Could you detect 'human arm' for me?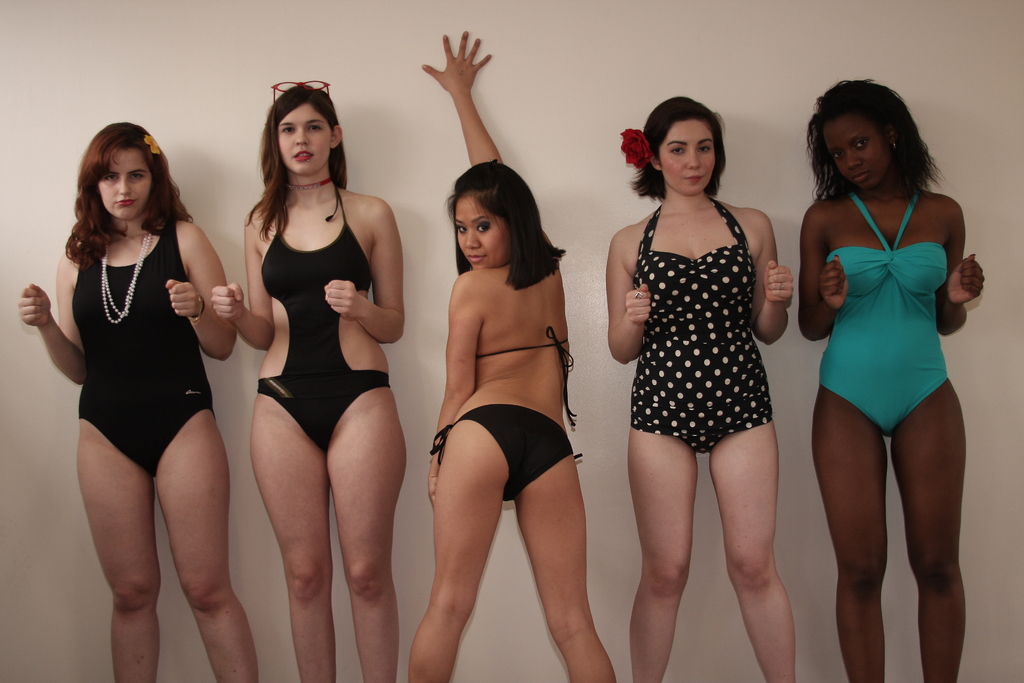
Detection result: (929, 191, 993, 337).
